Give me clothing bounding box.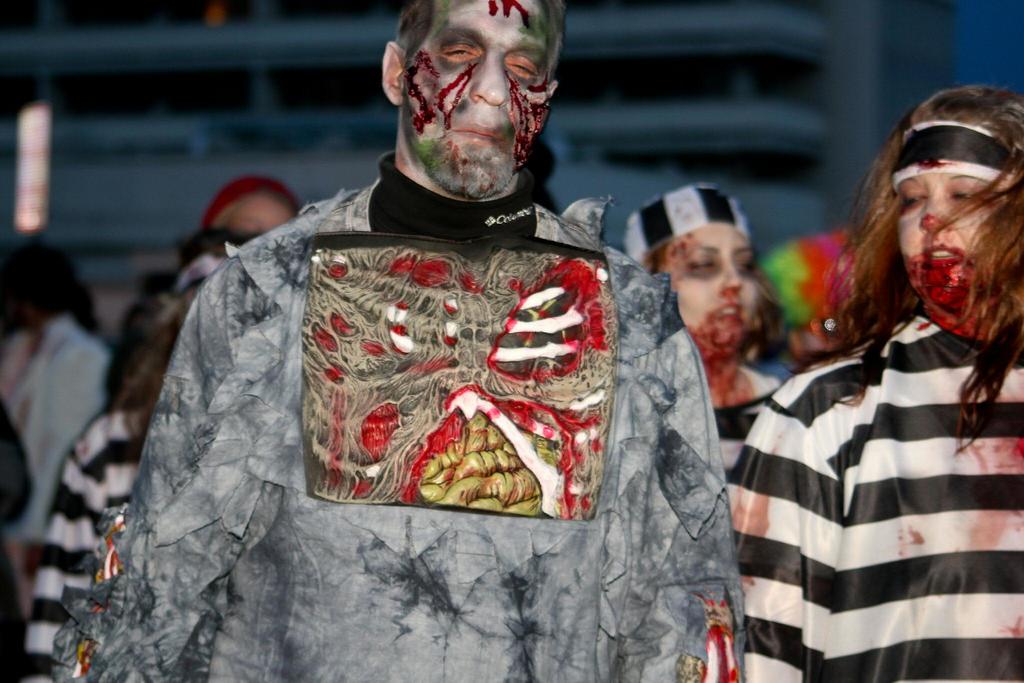
<bbox>695, 365, 781, 547</bbox>.
